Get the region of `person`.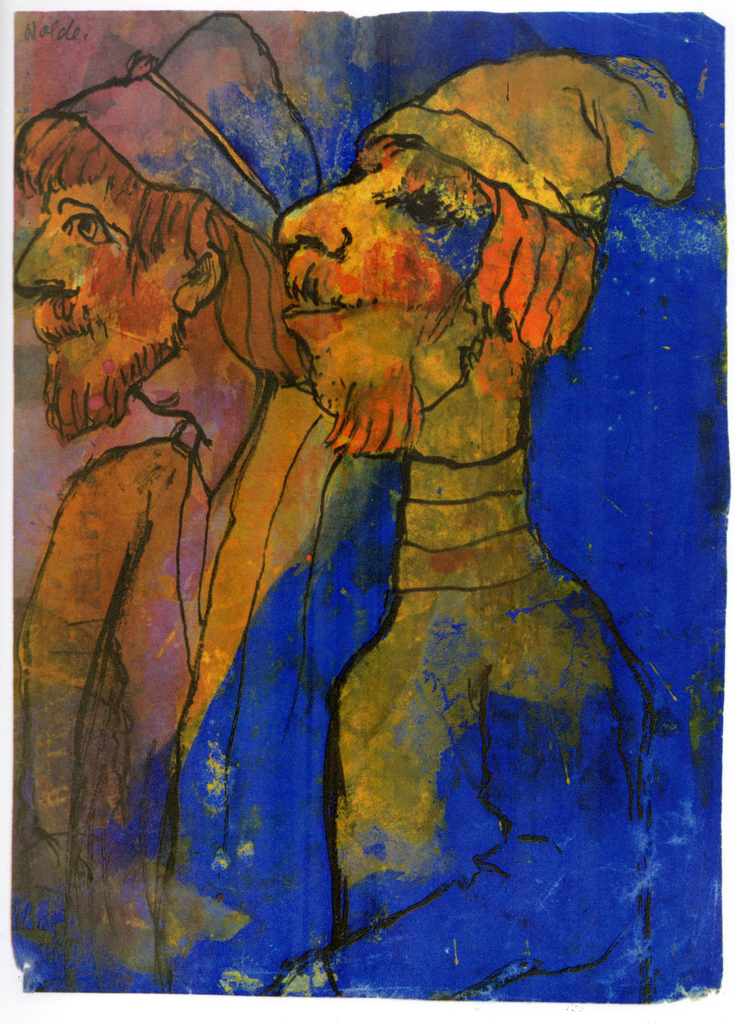
[x1=170, y1=45, x2=699, y2=1023].
